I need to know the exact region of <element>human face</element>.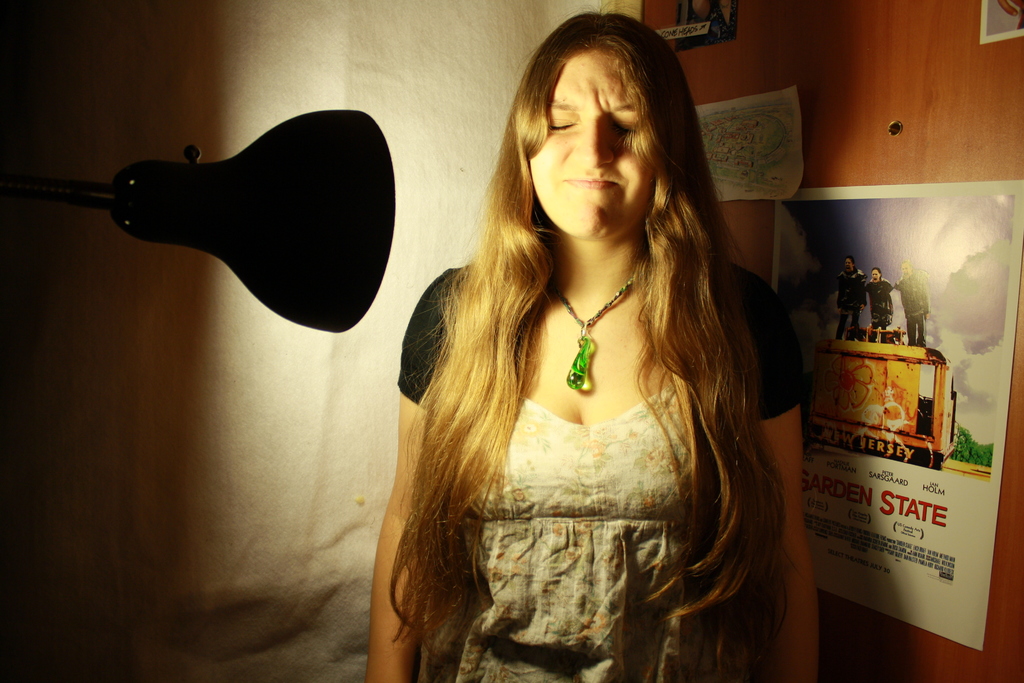
Region: {"left": 531, "top": 51, "right": 653, "bottom": 232}.
